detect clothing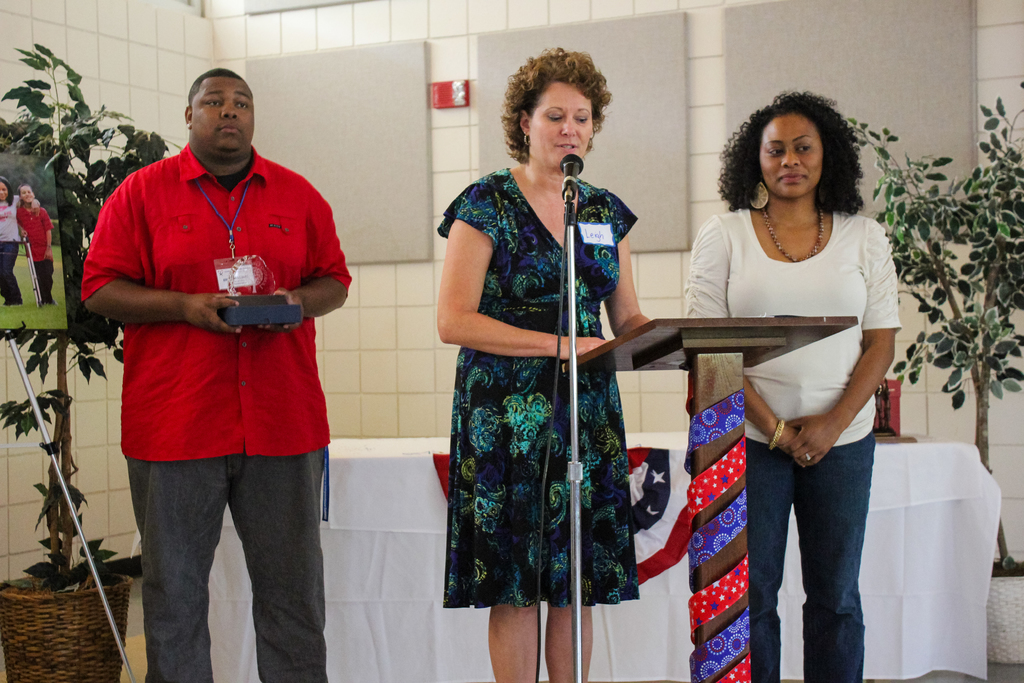
detection(689, 205, 896, 682)
